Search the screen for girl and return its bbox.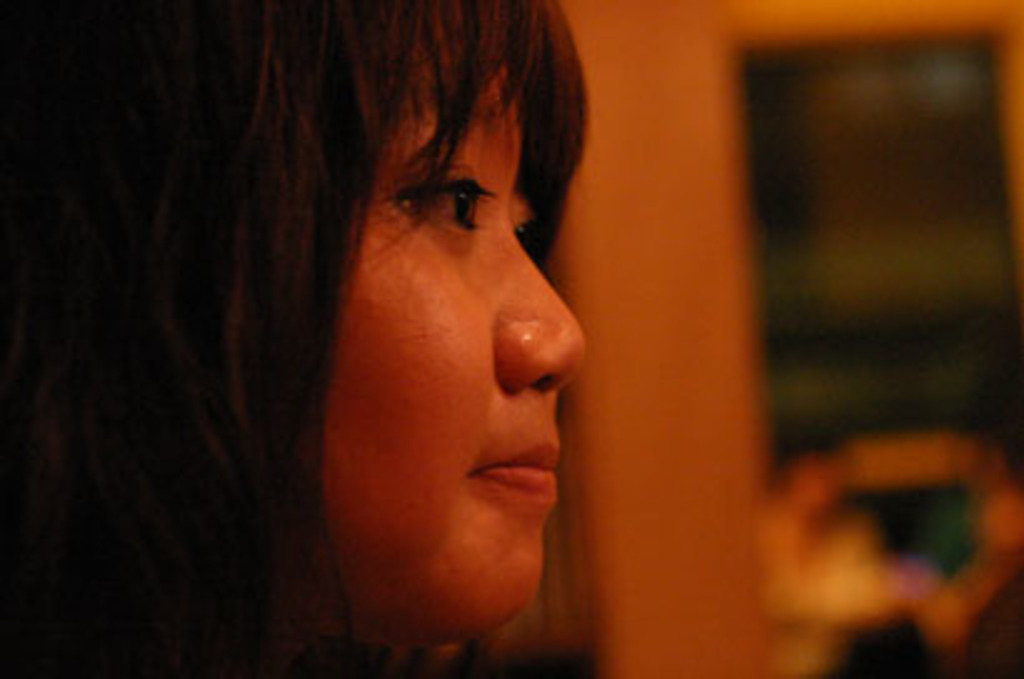
Found: BBox(0, 0, 587, 677).
